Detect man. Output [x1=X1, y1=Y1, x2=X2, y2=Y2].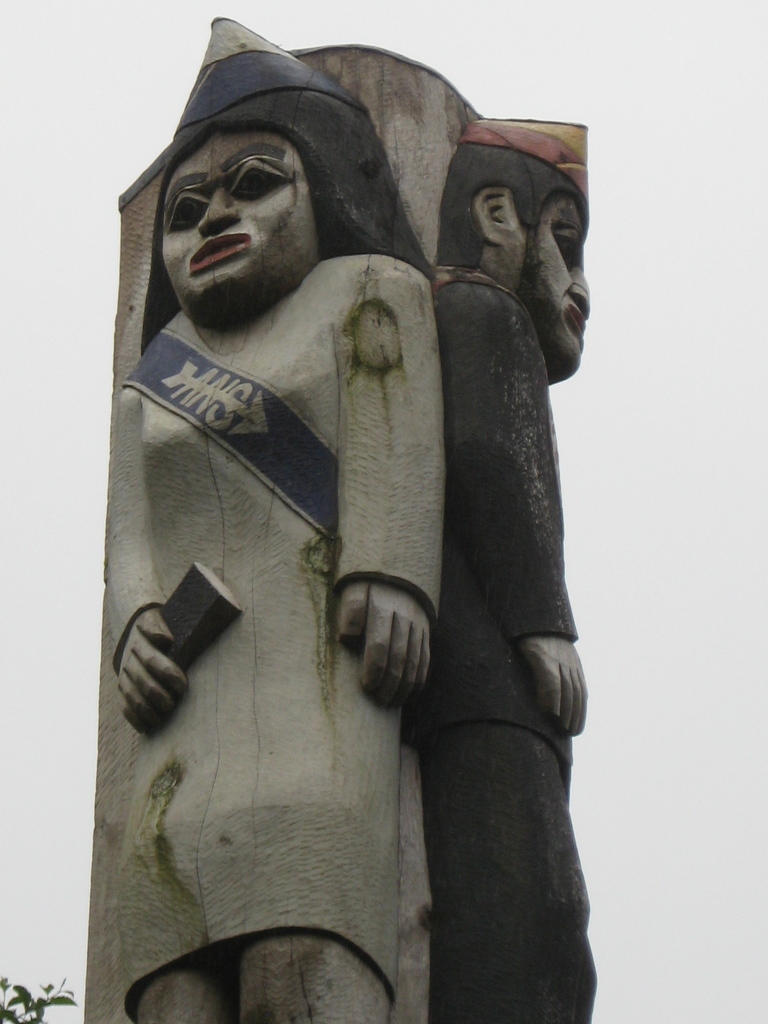
[x1=413, y1=121, x2=599, y2=1023].
